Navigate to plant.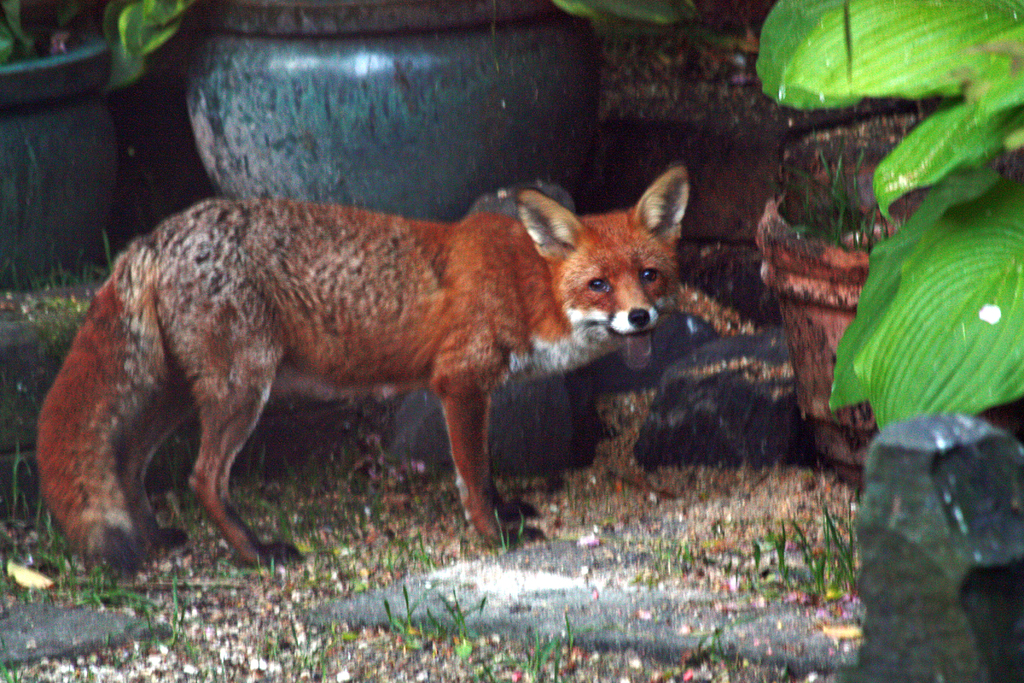
Navigation target: [x1=748, y1=0, x2=1017, y2=441].
